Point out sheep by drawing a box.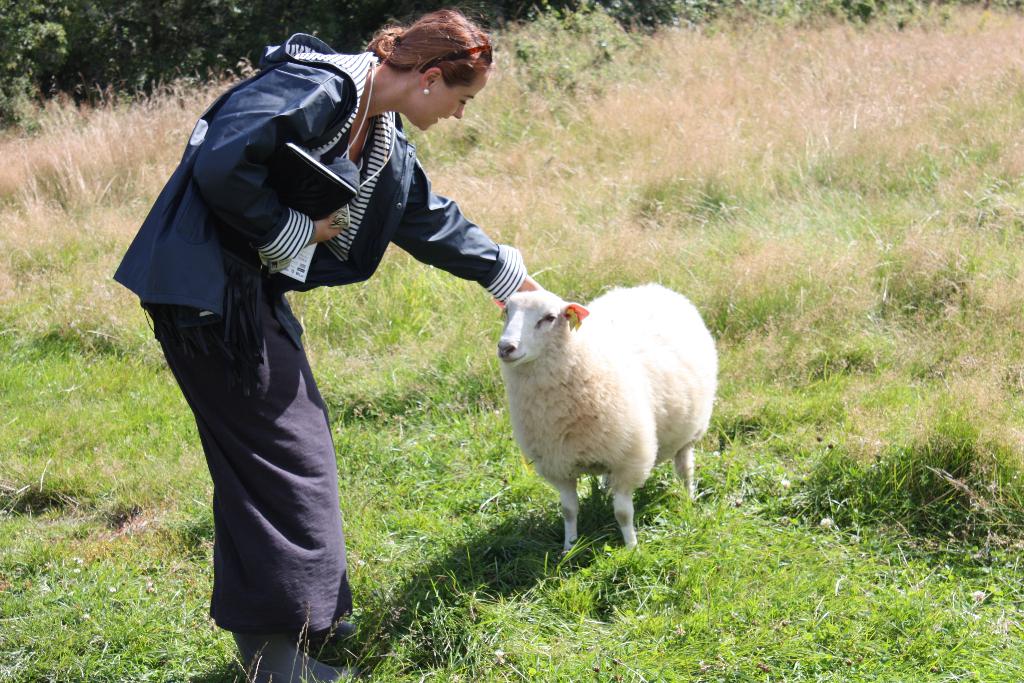
l=495, t=287, r=719, b=559.
